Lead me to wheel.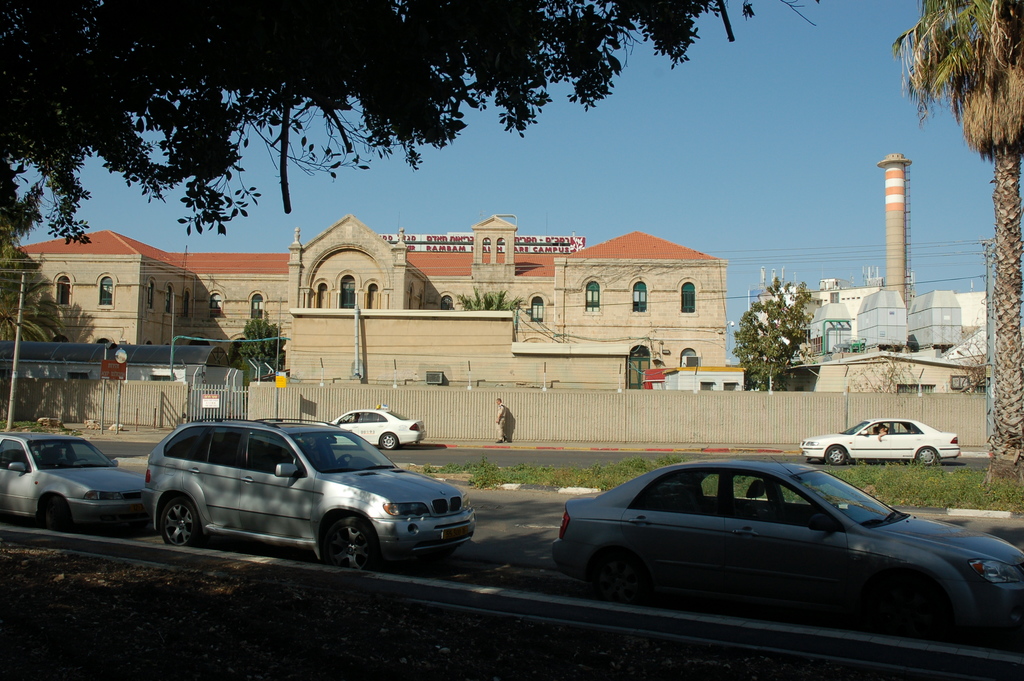
Lead to bbox(48, 495, 68, 534).
